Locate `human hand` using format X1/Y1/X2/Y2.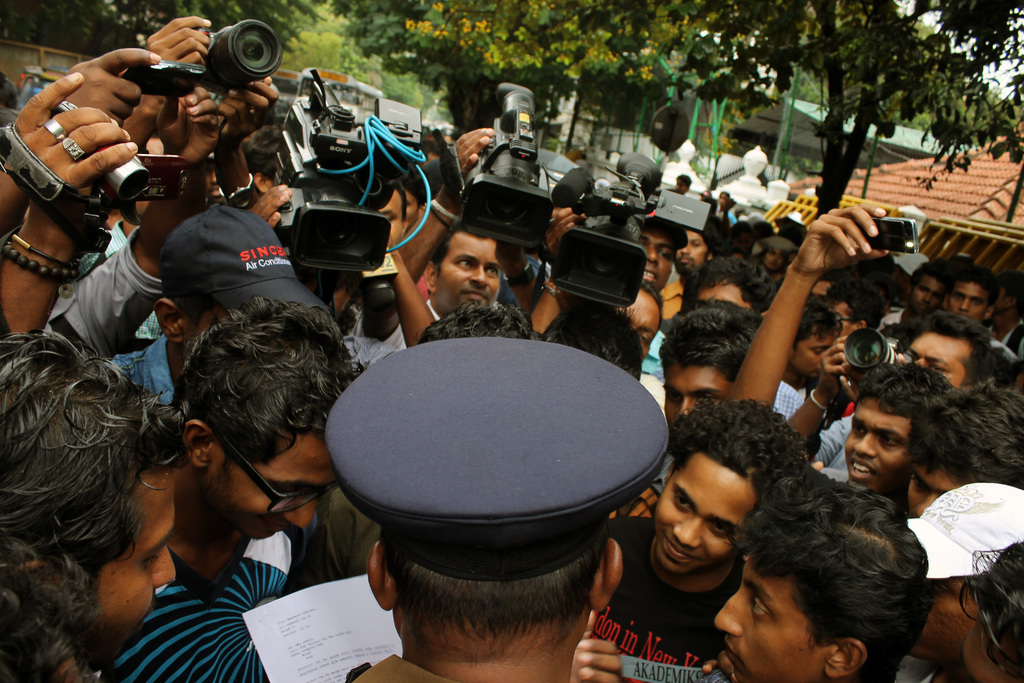
896/347/910/370.
